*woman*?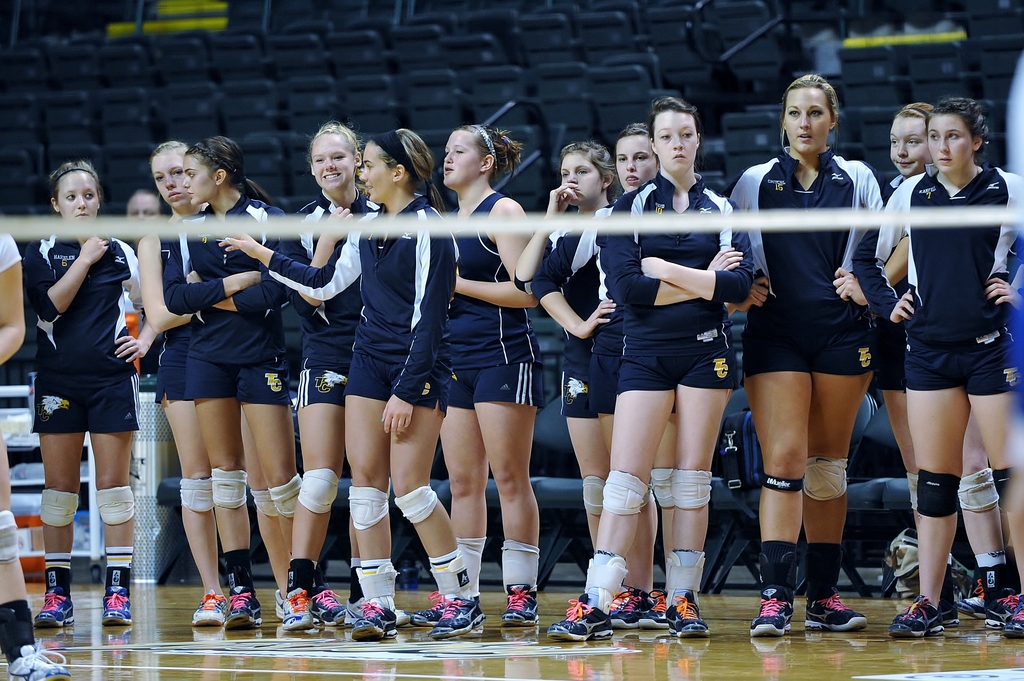
x1=738 y1=92 x2=907 y2=596
